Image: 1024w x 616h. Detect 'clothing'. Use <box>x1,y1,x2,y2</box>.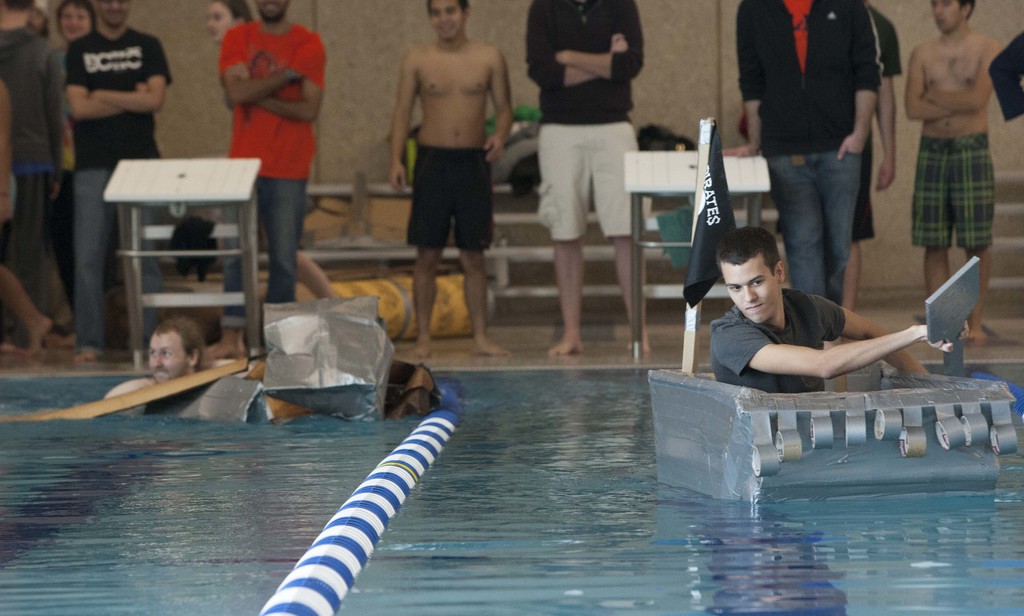
<box>225,169,301,331</box>.
